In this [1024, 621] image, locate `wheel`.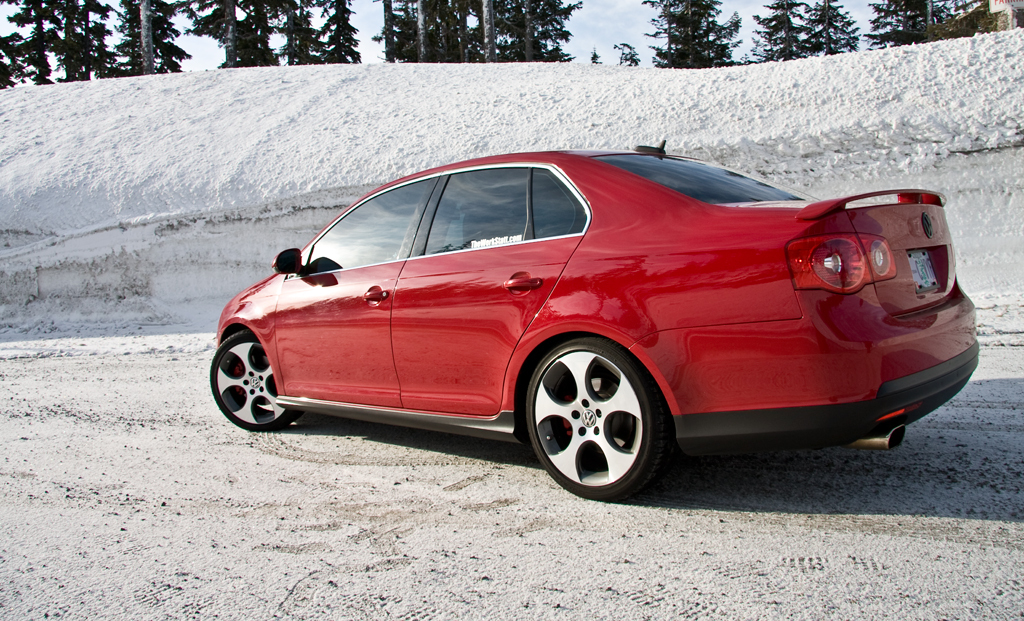
Bounding box: (x1=208, y1=331, x2=300, y2=431).
